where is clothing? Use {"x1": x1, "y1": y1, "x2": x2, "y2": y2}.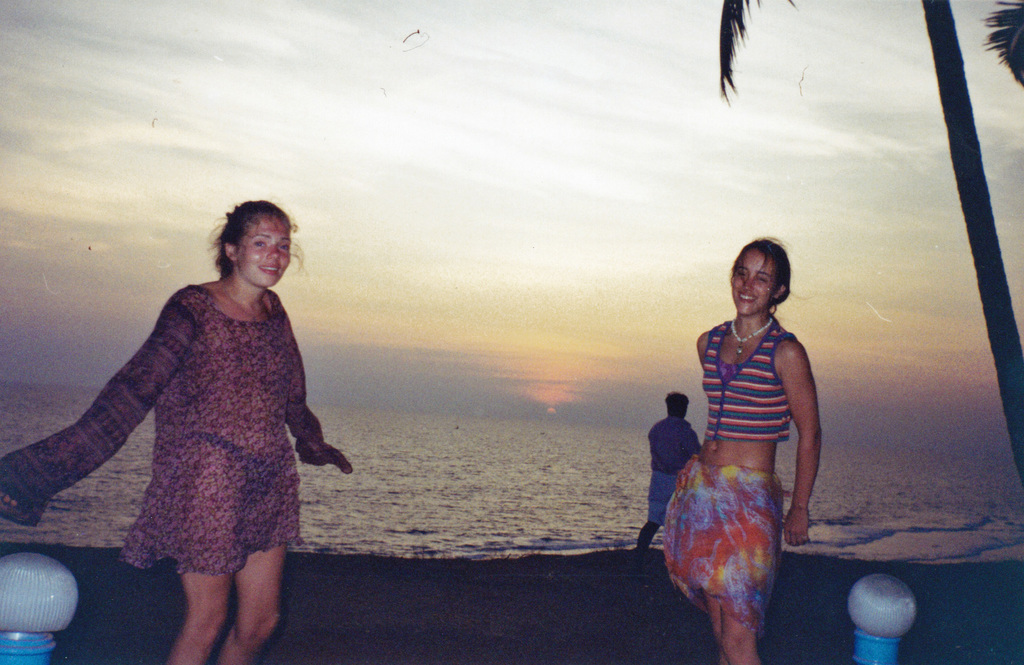
{"x1": 0, "y1": 283, "x2": 332, "y2": 577}.
